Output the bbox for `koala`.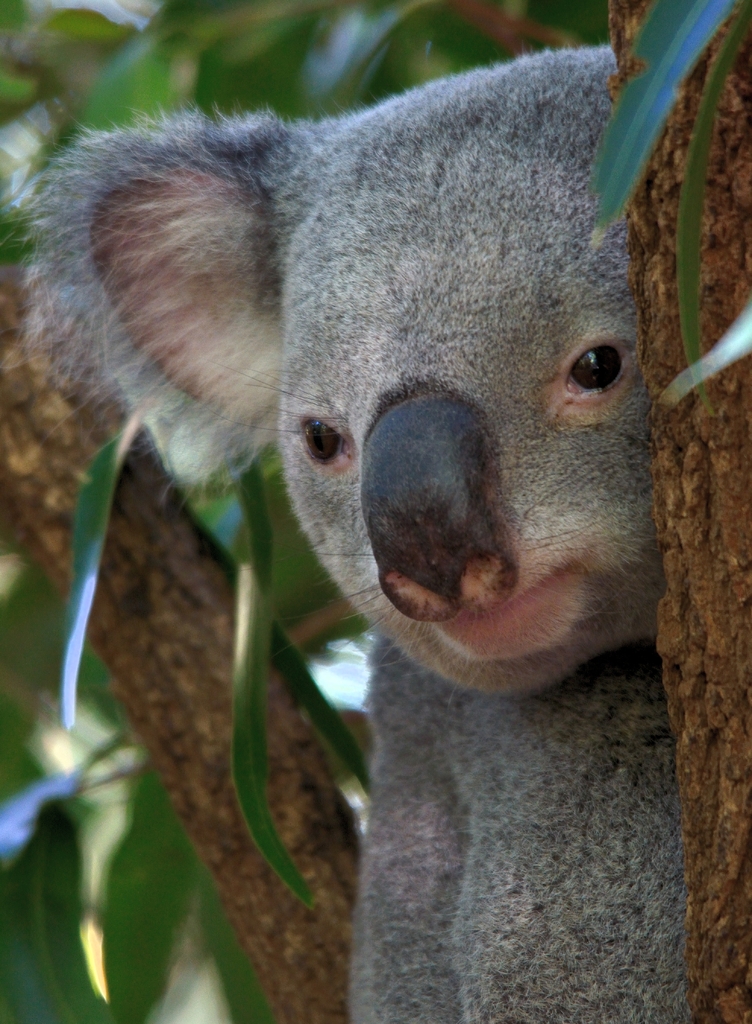
x1=1, y1=33, x2=690, y2=1023.
